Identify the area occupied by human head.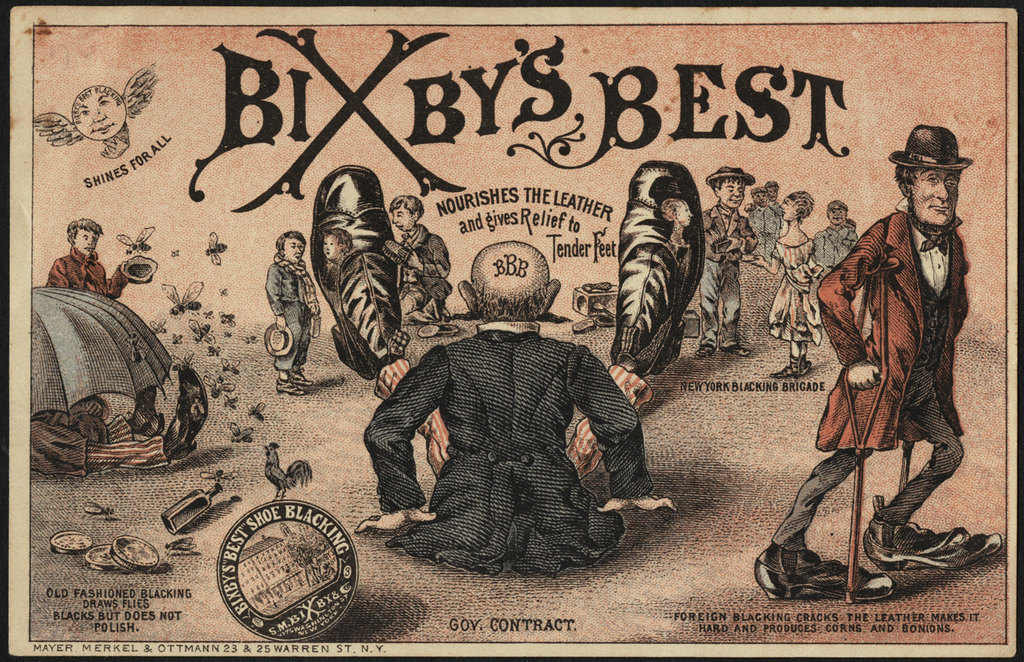
Area: bbox=(712, 173, 748, 212).
